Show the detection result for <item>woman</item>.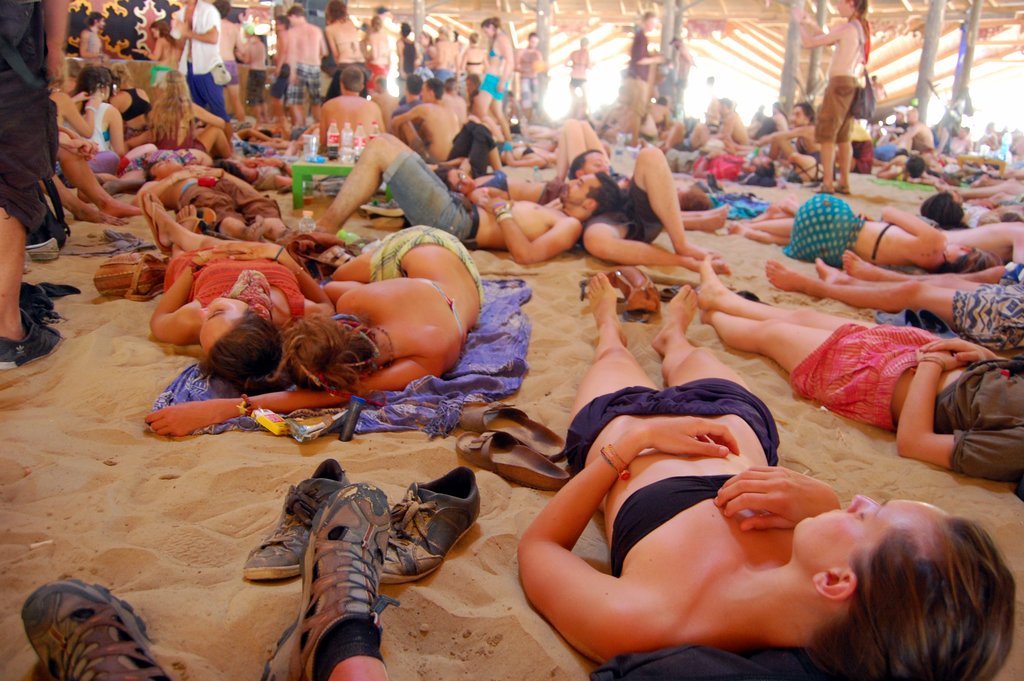
(475,17,513,141).
